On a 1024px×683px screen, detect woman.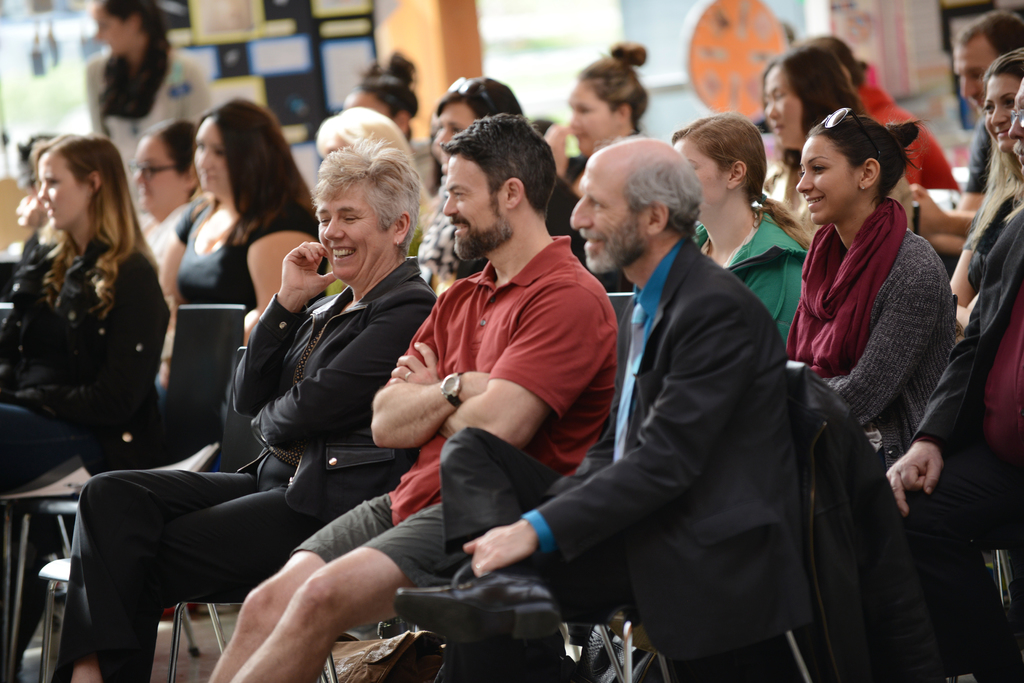
x1=535, y1=38, x2=649, y2=274.
